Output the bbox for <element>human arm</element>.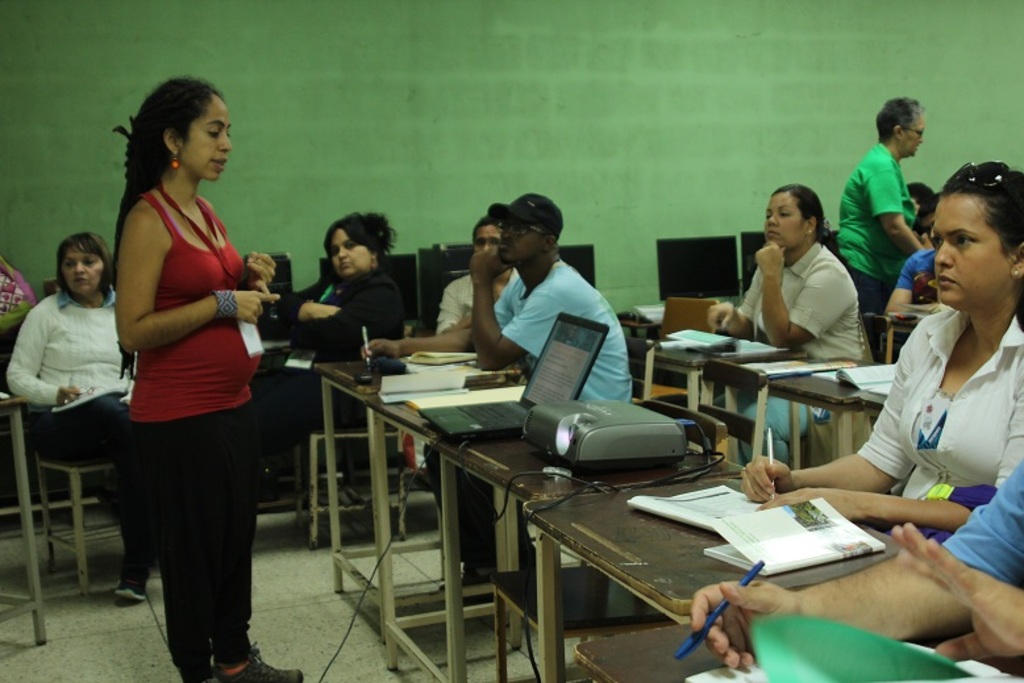
box=[891, 517, 1021, 659].
